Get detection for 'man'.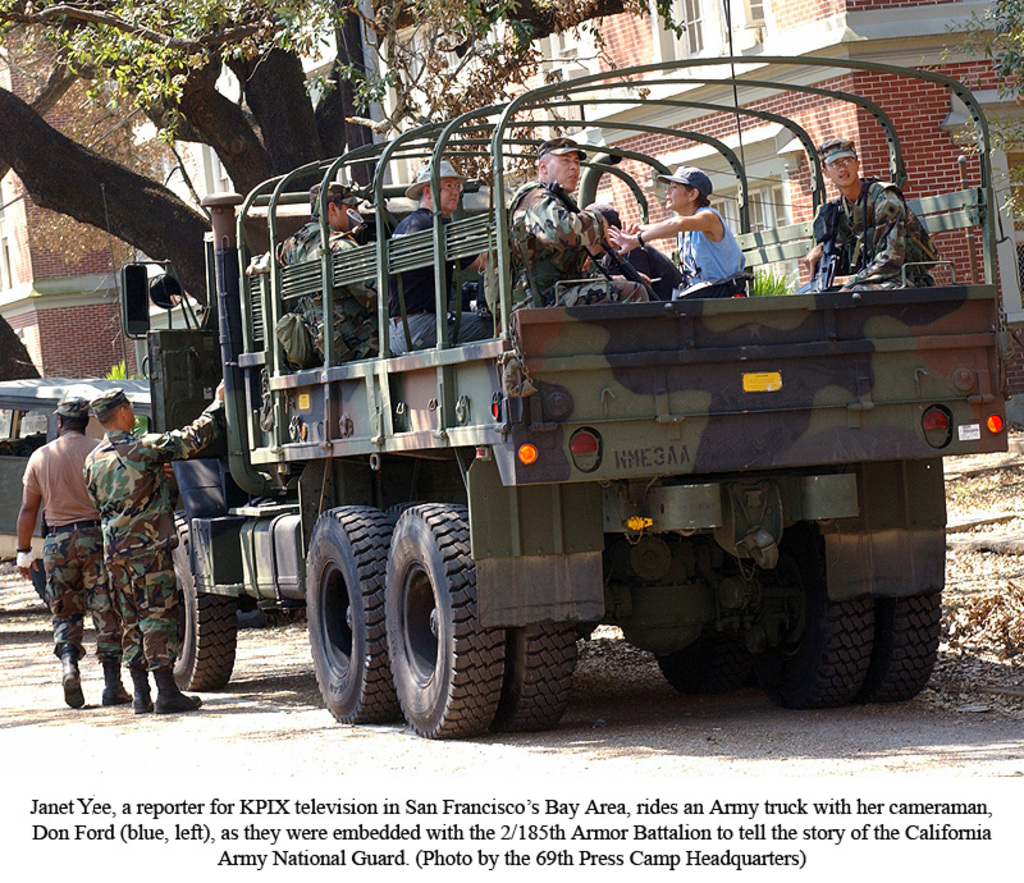
Detection: crop(81, 381, 234, 714).
